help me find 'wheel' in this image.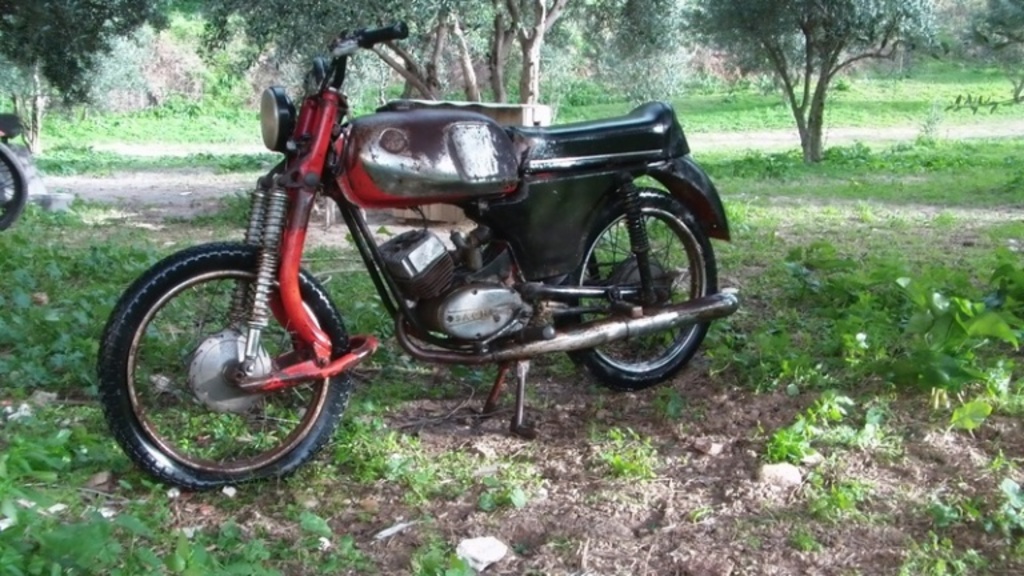
Found it: [565,185,708,384].
